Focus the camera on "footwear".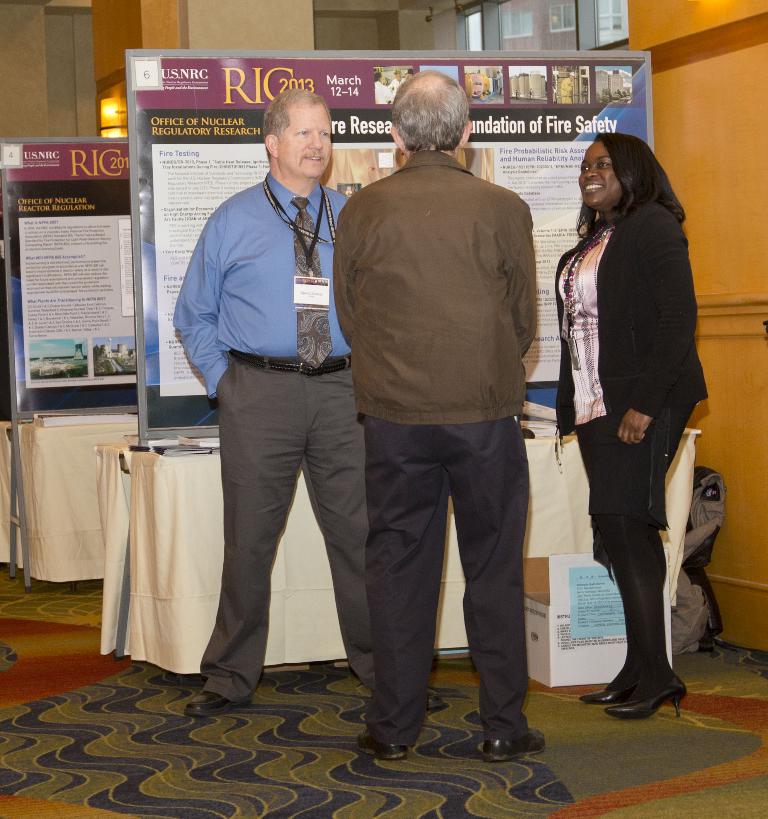
Focus region: pyautogui.locateOnScreen(184, 687, 255, 715).
